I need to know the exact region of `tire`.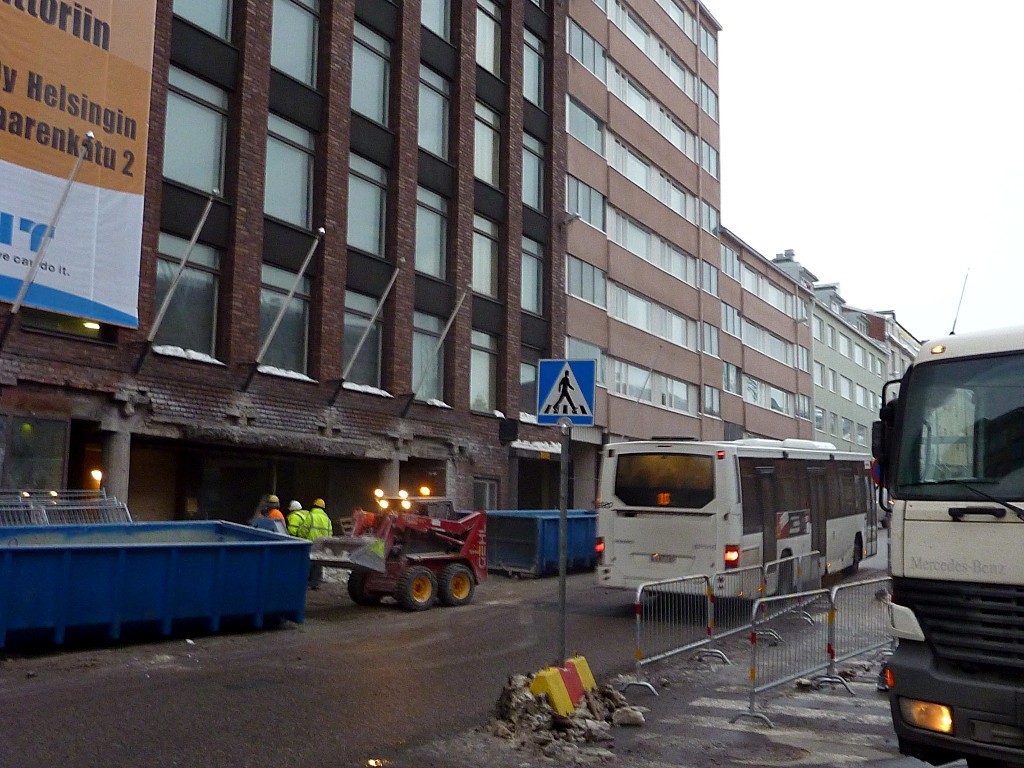
Region: (left=350, top=564, right=383, bottom=607).
